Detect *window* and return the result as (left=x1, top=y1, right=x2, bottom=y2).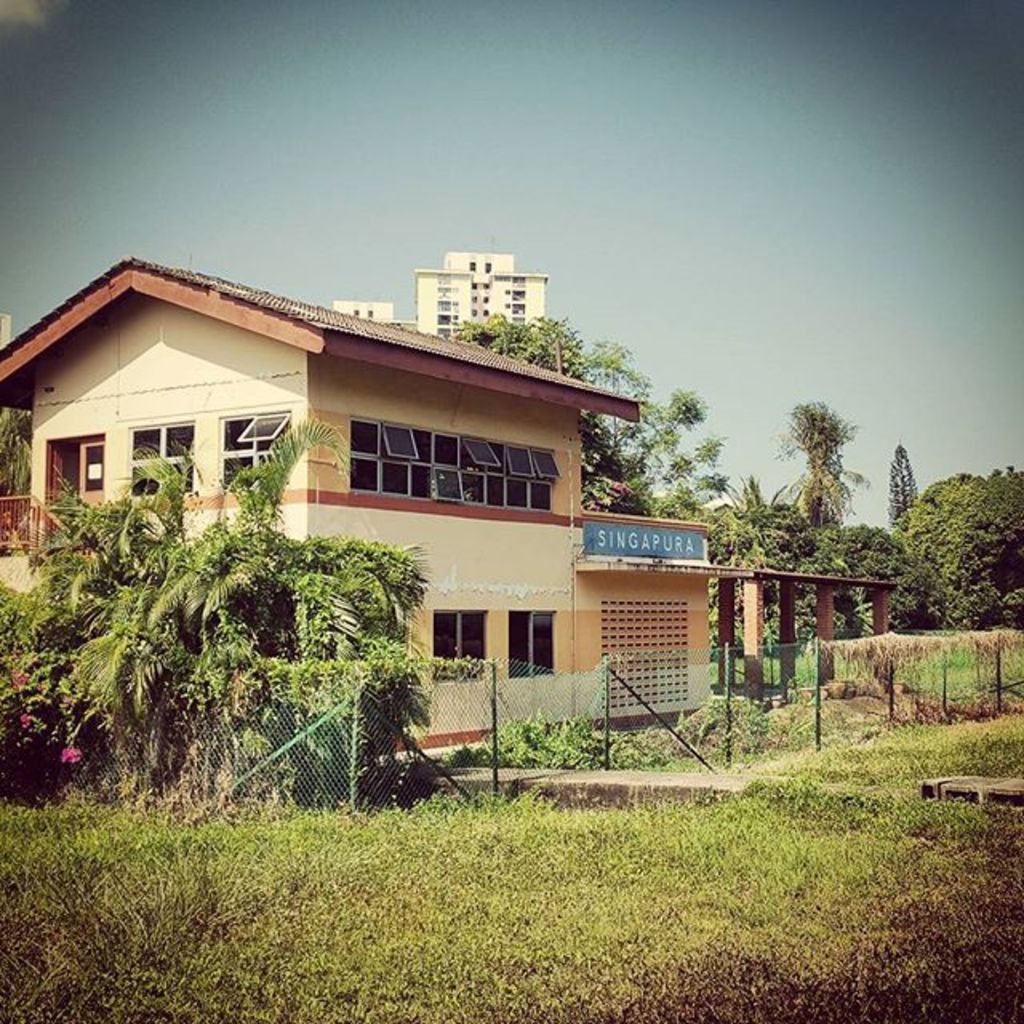
(left=482, top=296, right=488, bottom=302).
